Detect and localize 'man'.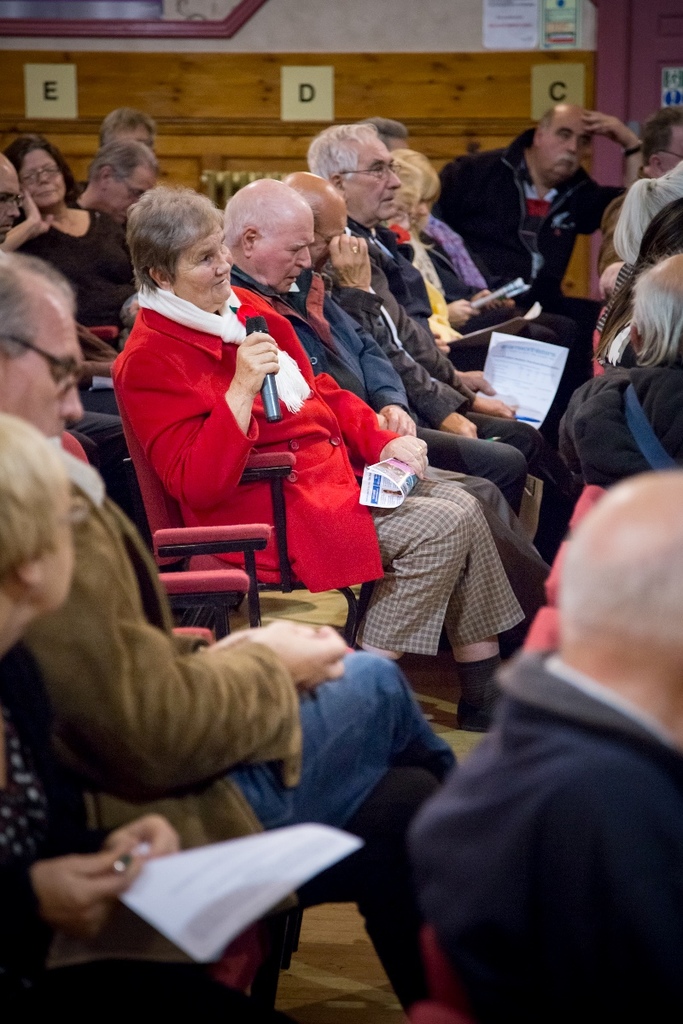
Localized at select_region(0, 242, 460, 1018).
